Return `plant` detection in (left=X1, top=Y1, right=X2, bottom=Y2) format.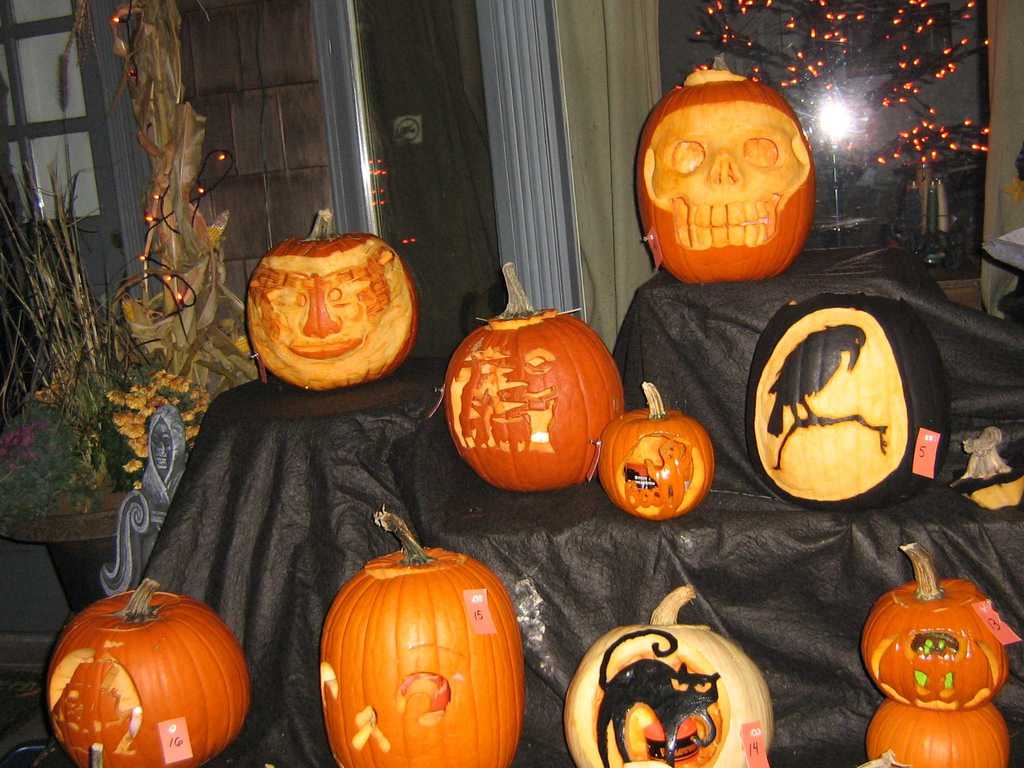
(left=2, top=92, right=221, bottom=622).
